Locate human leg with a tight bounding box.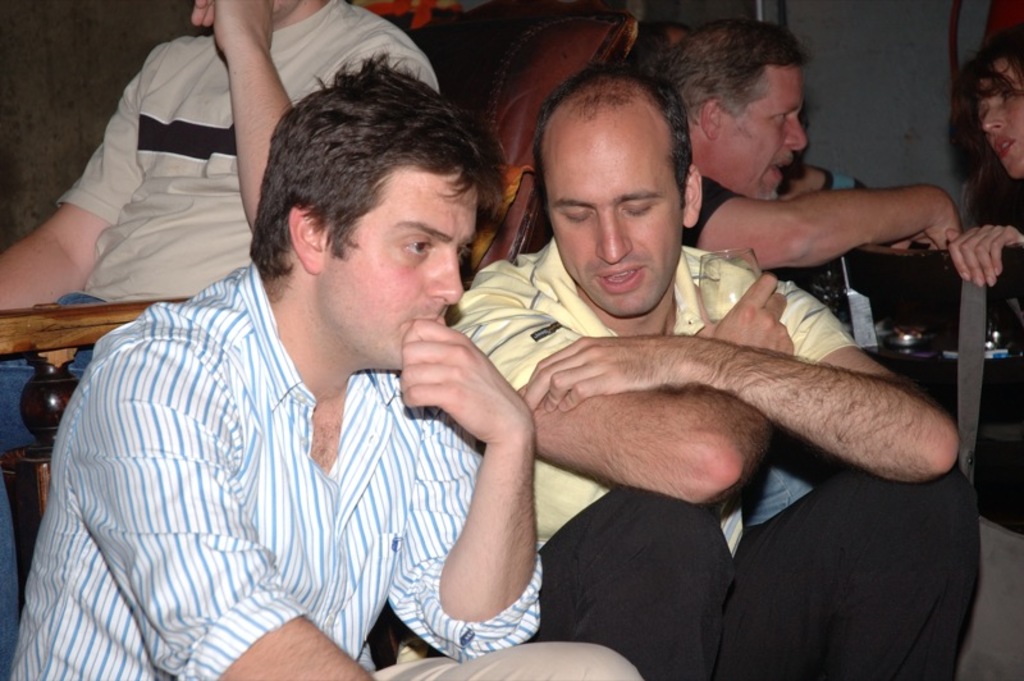
bbox=[370, 639, 643, 680].
